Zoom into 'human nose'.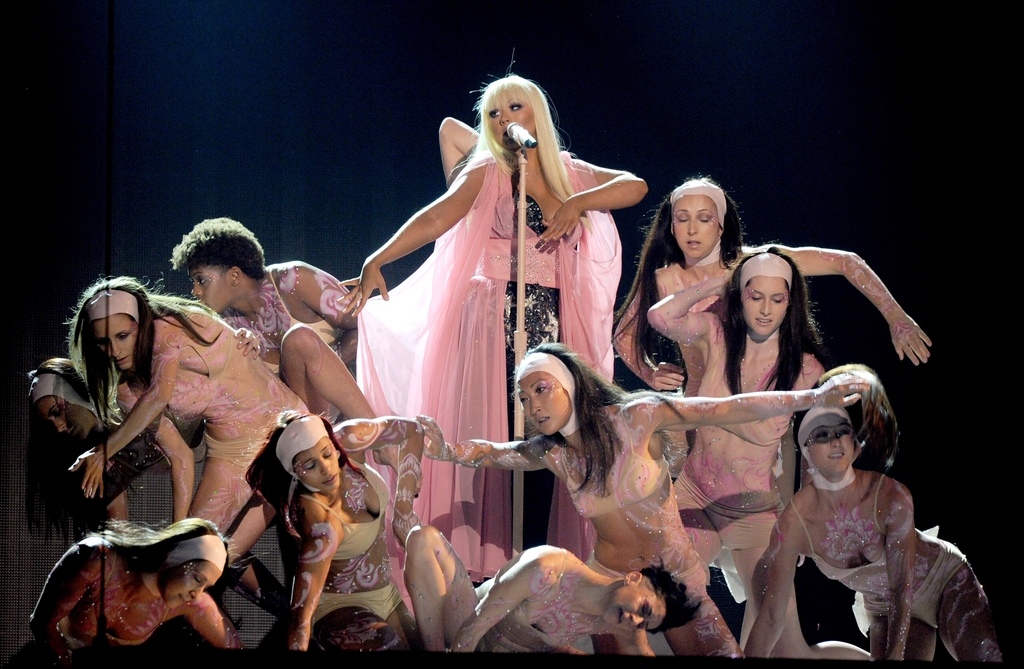
Zoom target: [x1=192, y1=589, x2=204, y2=601].
